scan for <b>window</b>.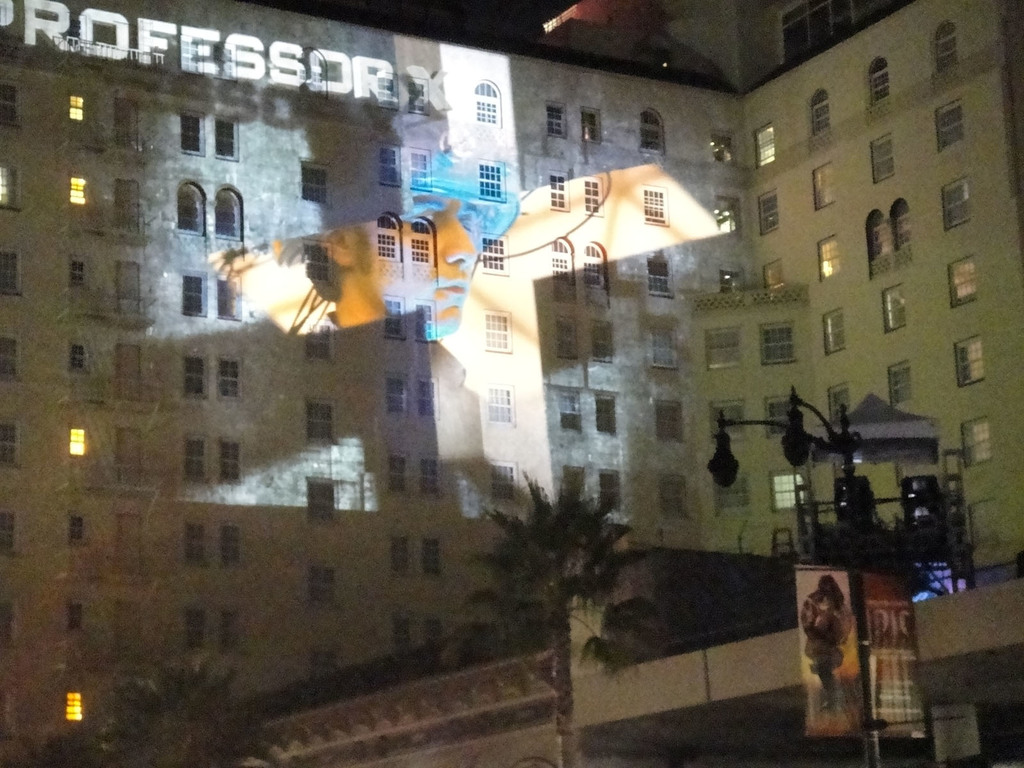
Scan result: region(961, 420, 986, 465).
